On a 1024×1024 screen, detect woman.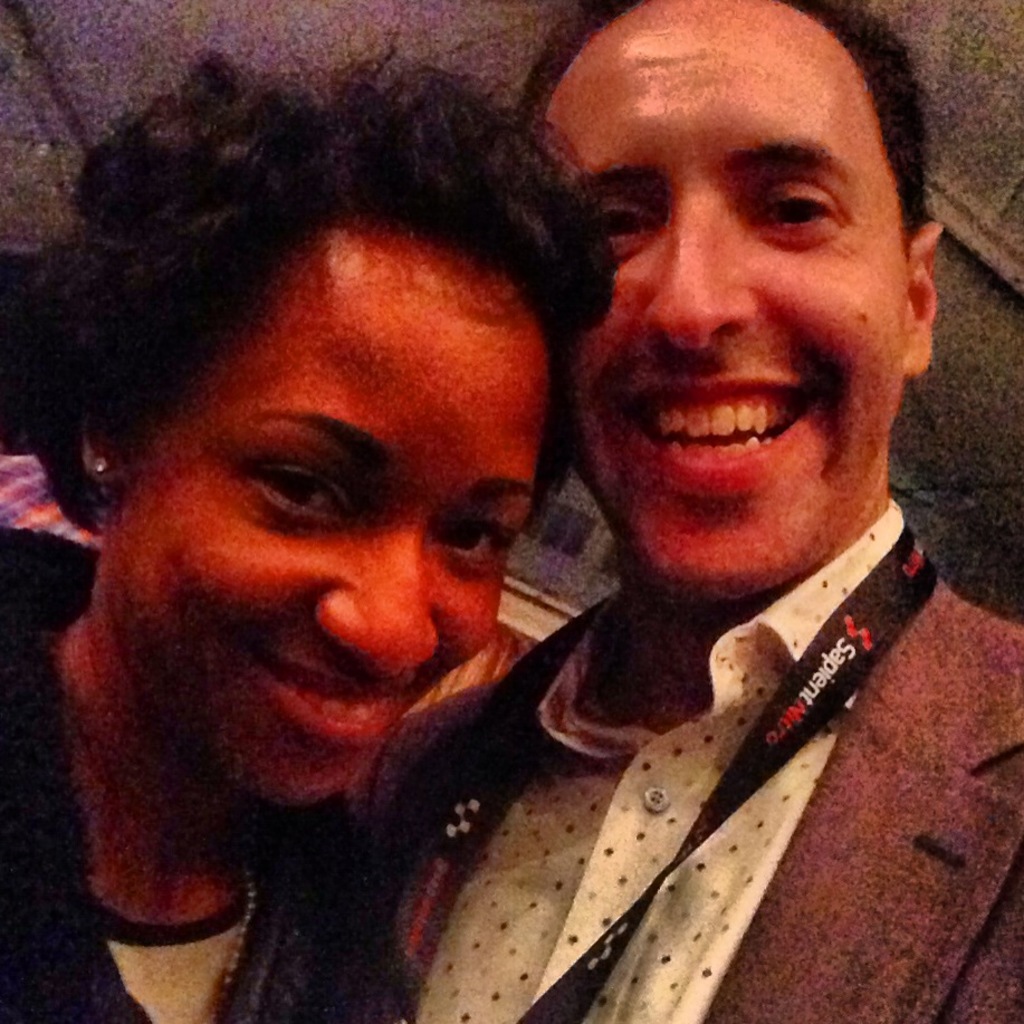
l=0, t=51, r=615, b=1023.
